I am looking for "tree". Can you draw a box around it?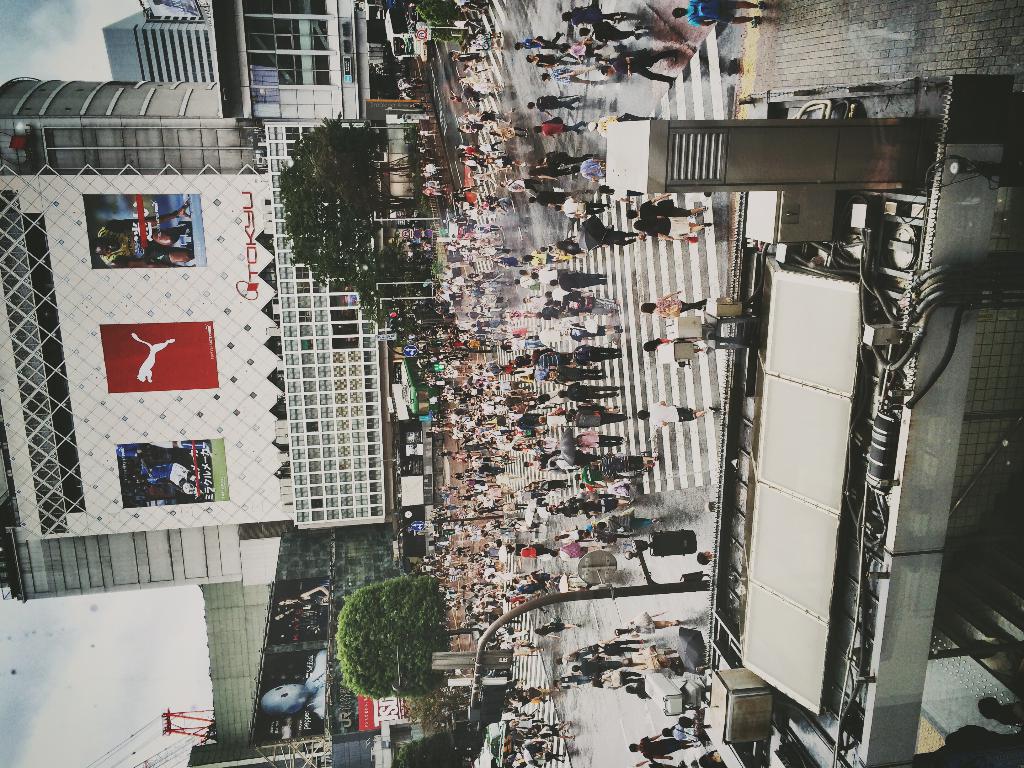
Sure, the bounding box is 255,100,392,280.
